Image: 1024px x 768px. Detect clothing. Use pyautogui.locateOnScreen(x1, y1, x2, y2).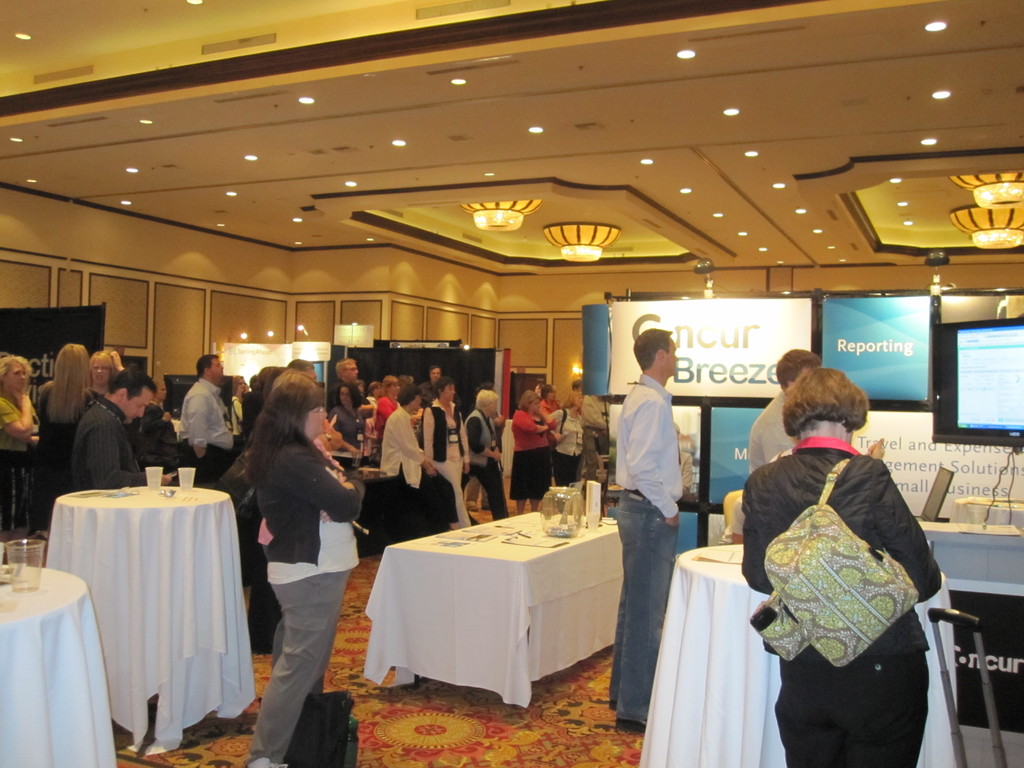
pyautogui.locateOnScreen(230, 466, 283, 651).
